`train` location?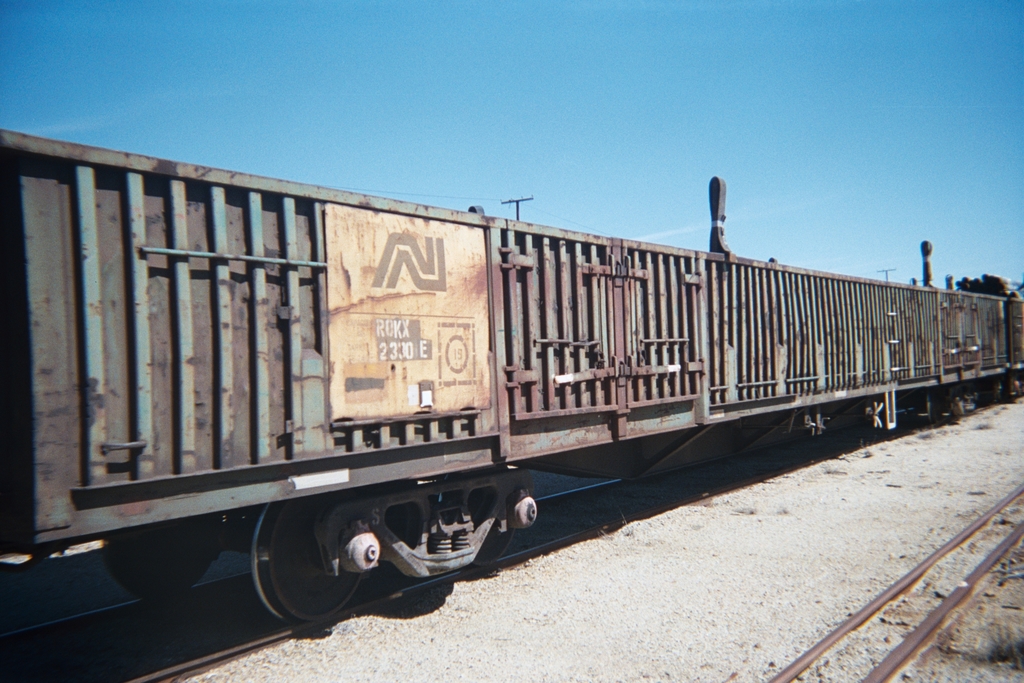
rect(0, 131, 1023, 630)
